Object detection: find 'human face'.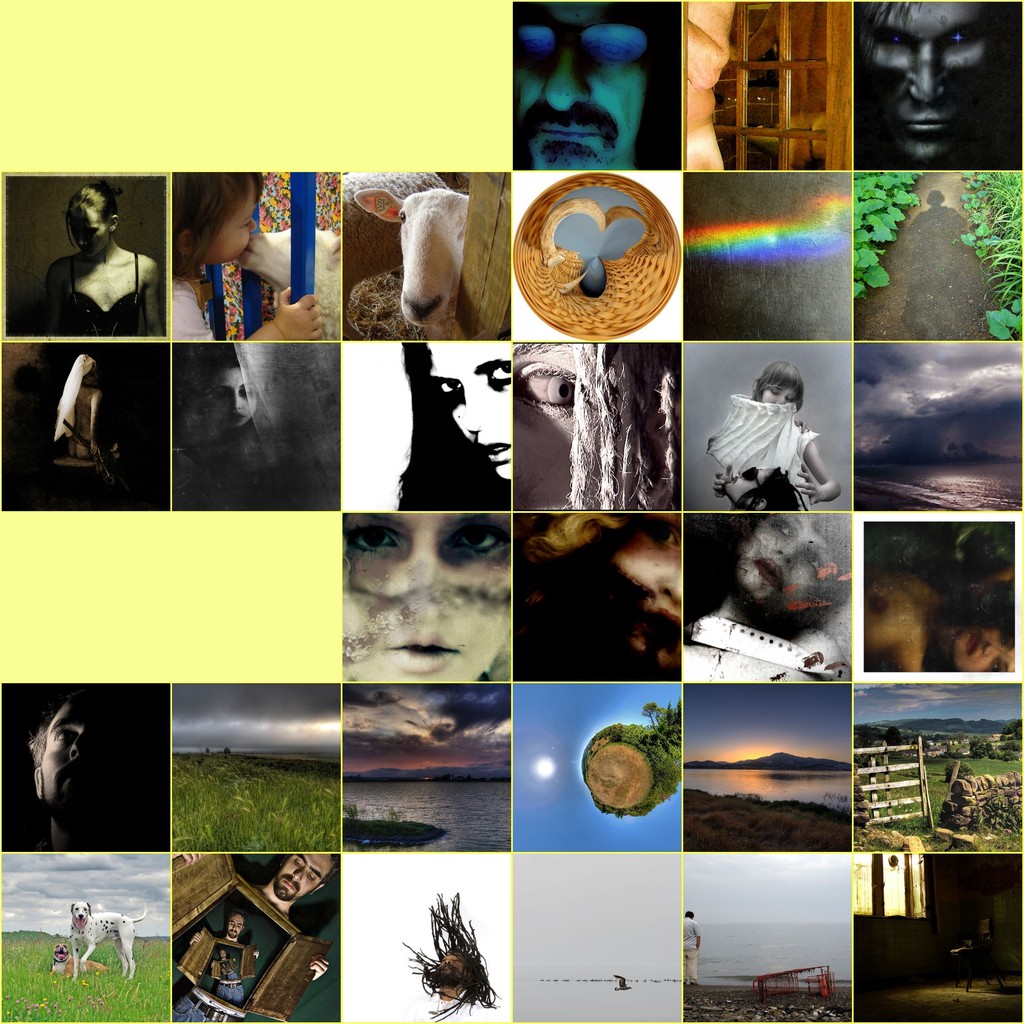
[191, 173, 266, 267].
